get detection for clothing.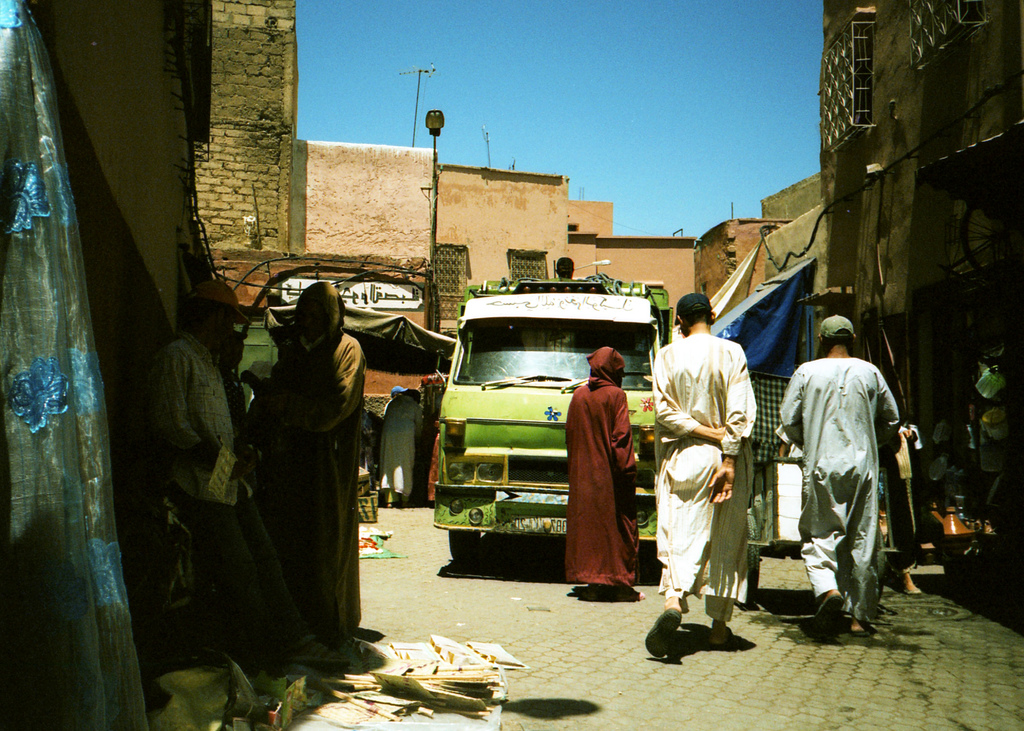
Detection: (566, 354, 639, 590).
